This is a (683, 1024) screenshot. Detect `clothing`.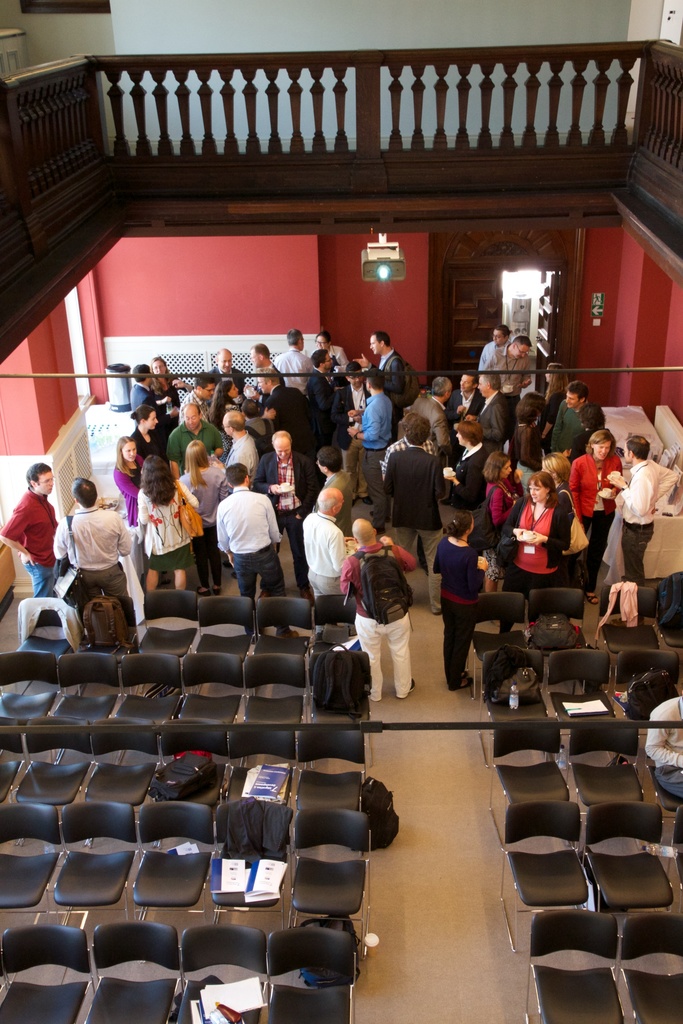
<region>485, 478, 515, 531</region>.
